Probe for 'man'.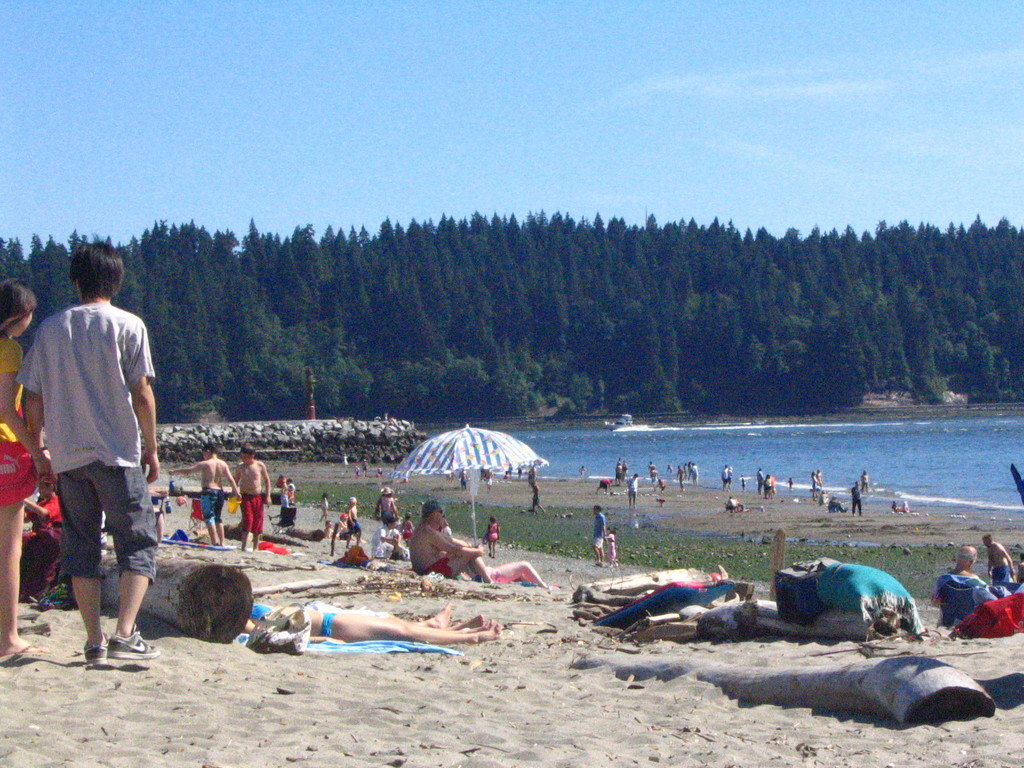
Probe result: 982 534 1014 585.
